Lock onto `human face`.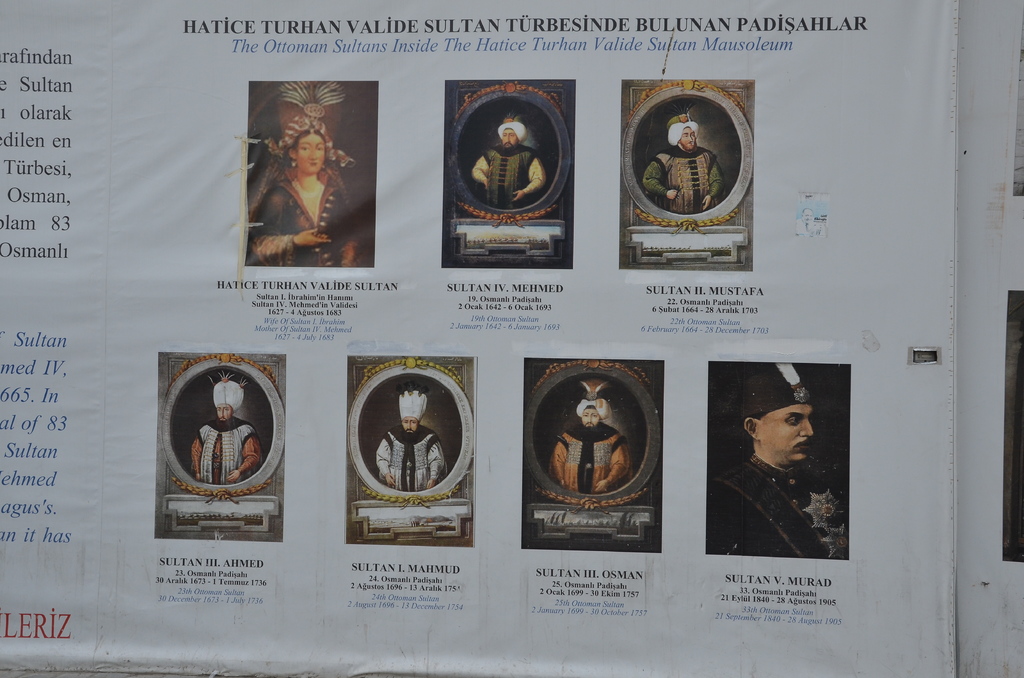
Locked: [297,136,326,173].
